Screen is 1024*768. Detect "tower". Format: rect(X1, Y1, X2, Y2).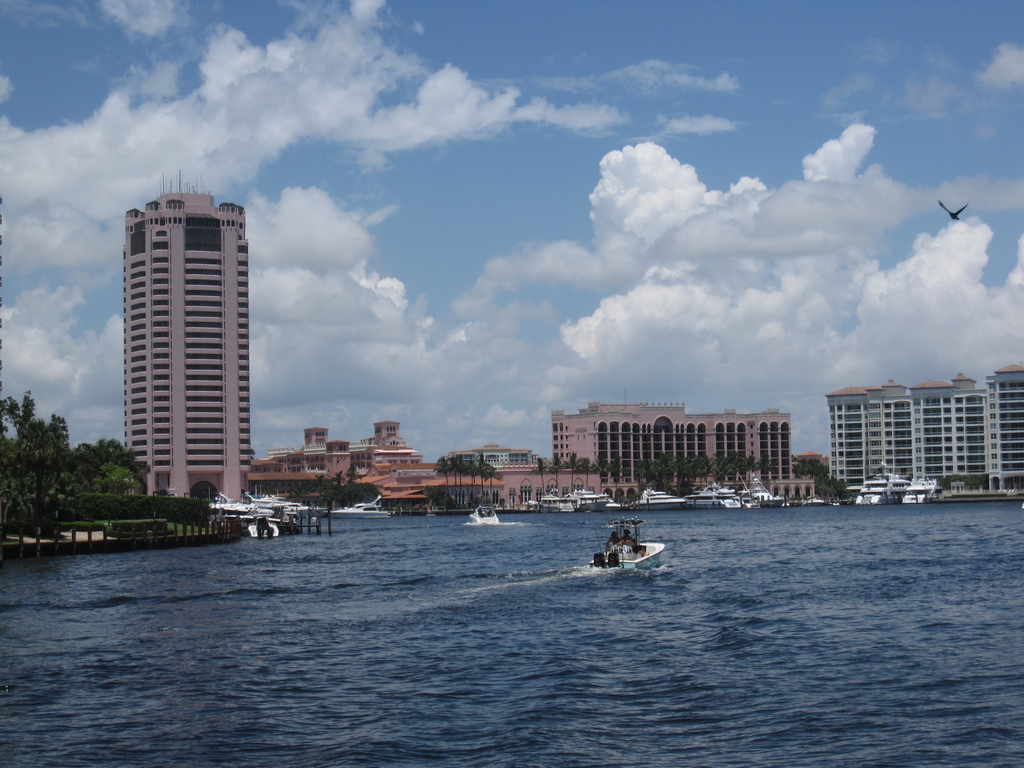
rect(90, 177, 271, 495).
